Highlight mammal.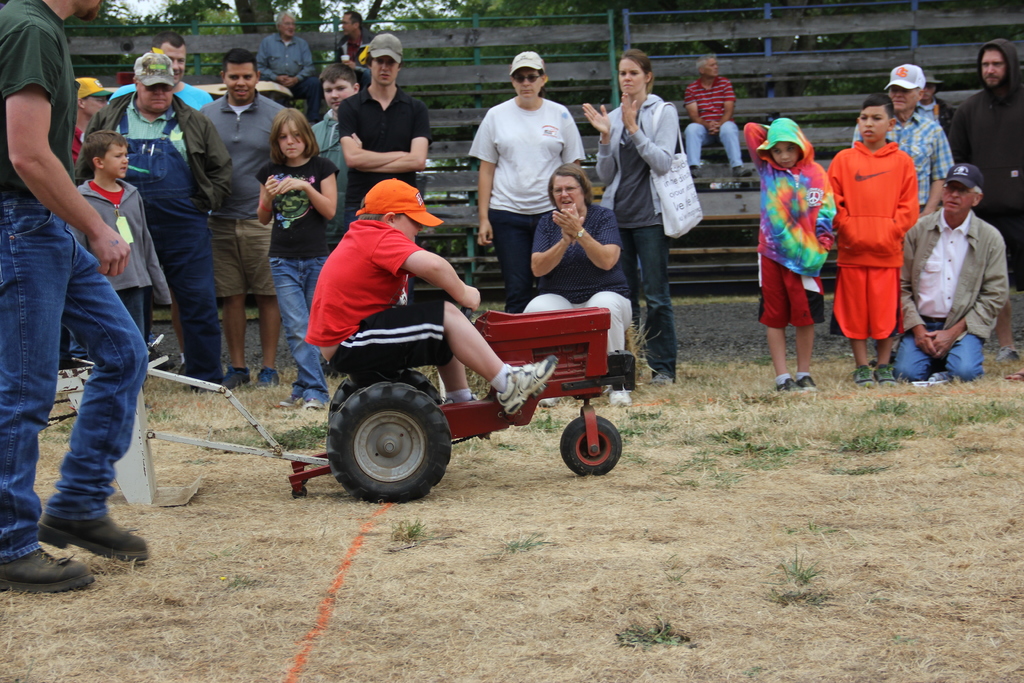
Highlighted region: select_region(336, 30, 431, 234).
